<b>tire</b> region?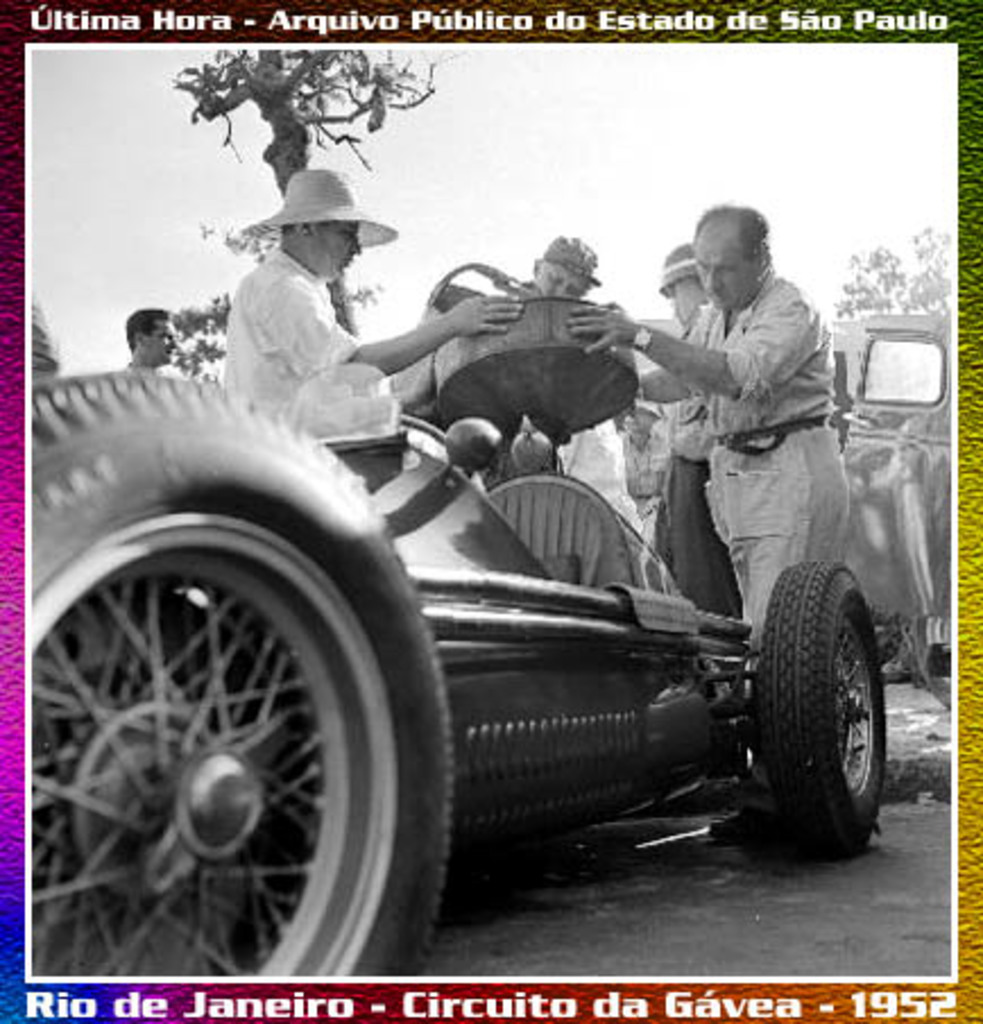
Rect(759, 560, 890, 856)
